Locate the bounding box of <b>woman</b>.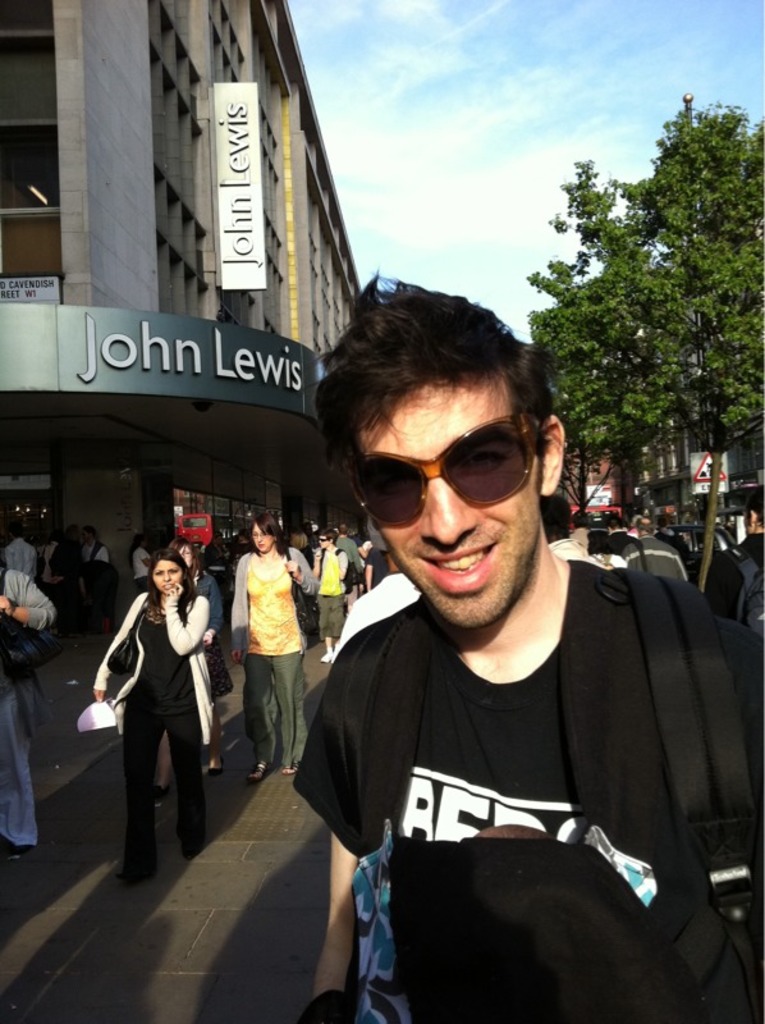
Bounding box: l=154, t=539, r=226, b=801.
